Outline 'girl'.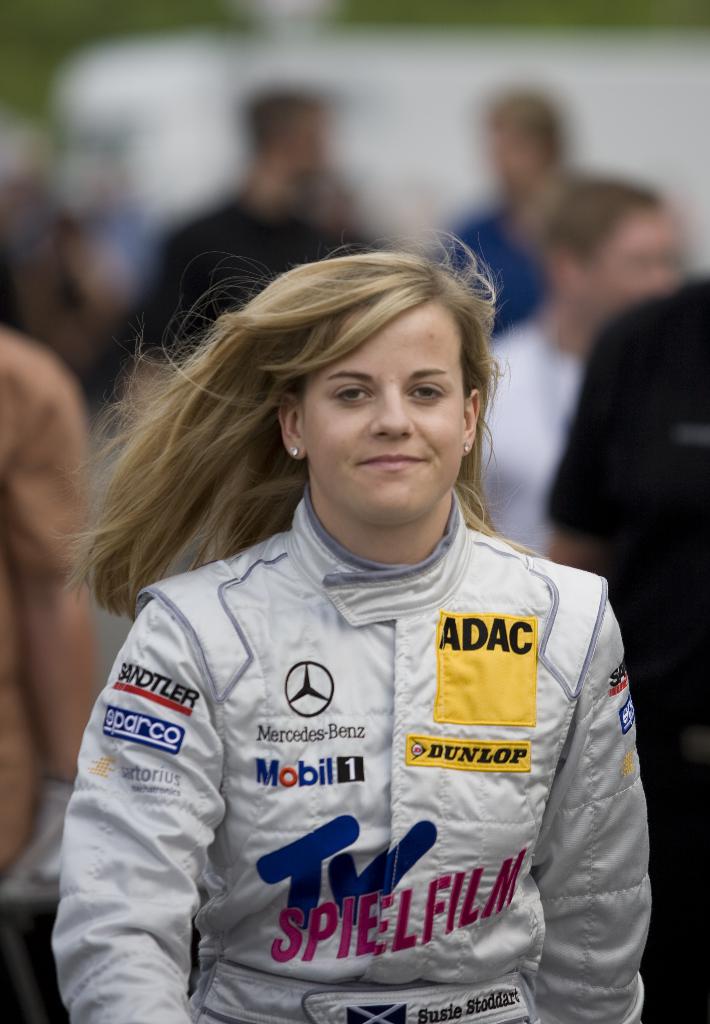
Outline: x1=60 y1=236 x2=661 y2=1023.
